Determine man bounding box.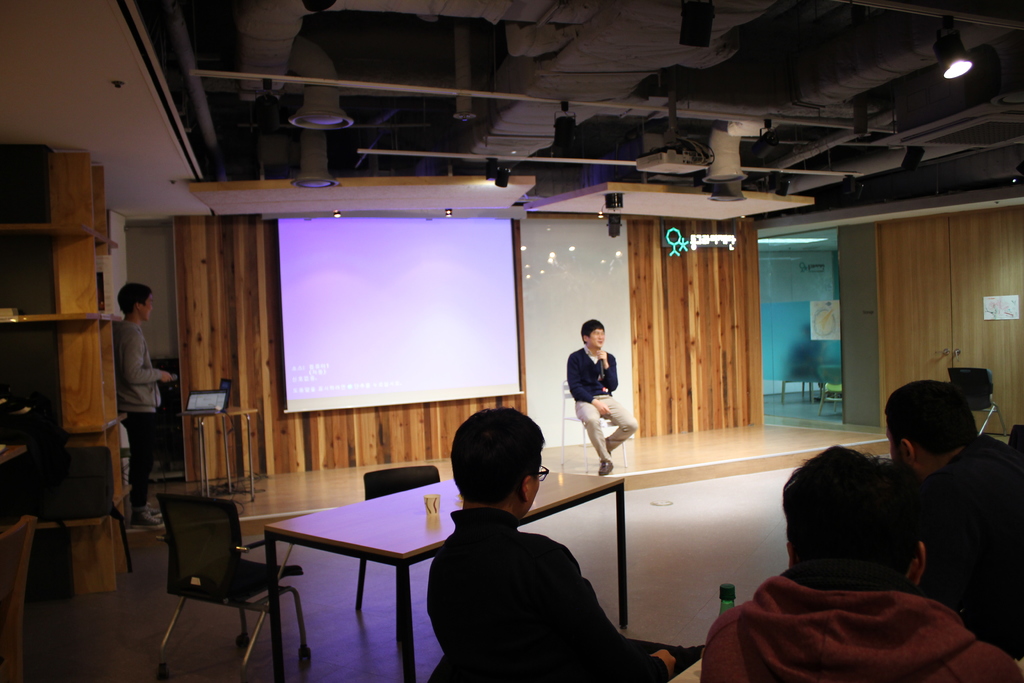
Determined: BBox(562, 321, 641, 479).
